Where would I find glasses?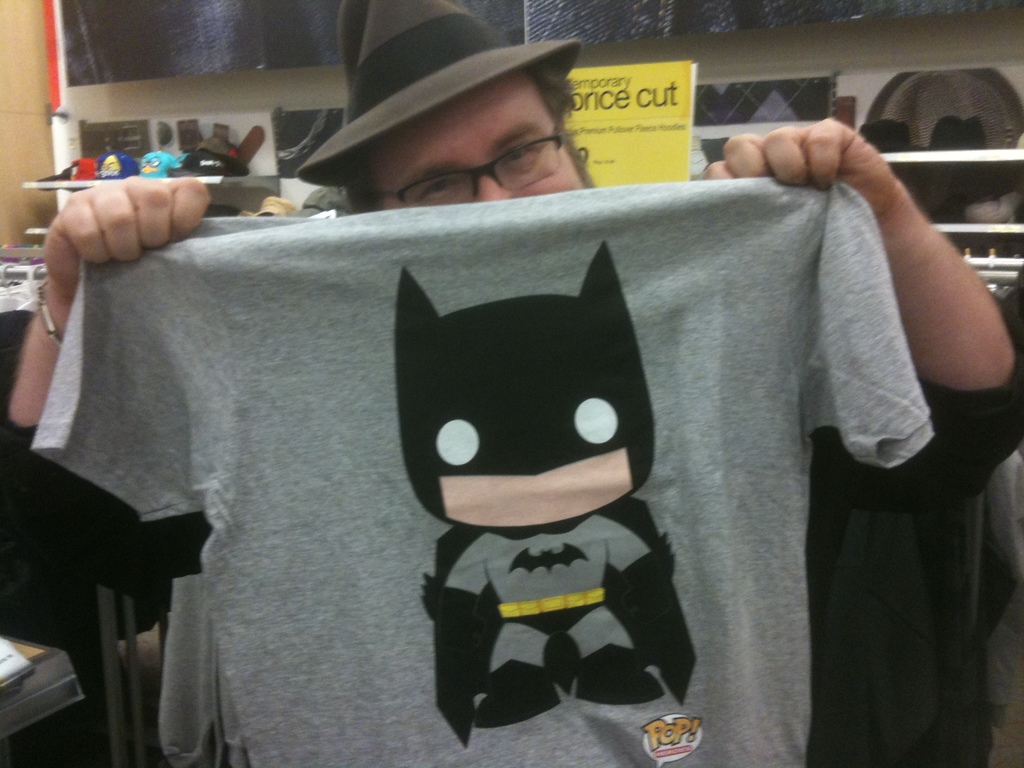
At (left=375, top=125, right=559, bottom=212).
